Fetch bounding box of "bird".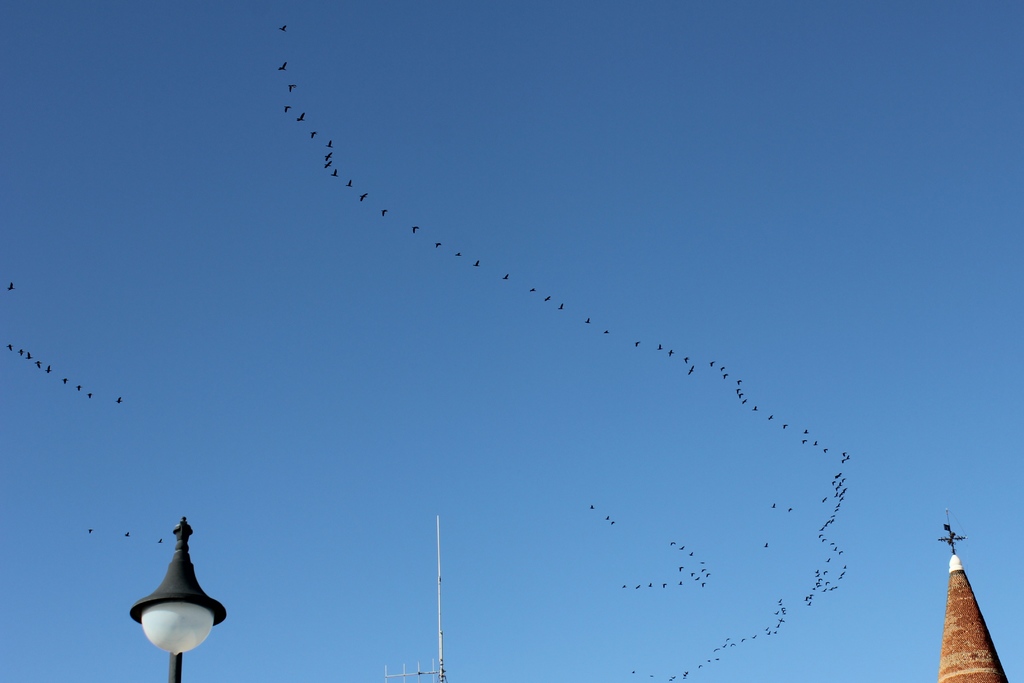
Bbox: Rect(28, 347, 33, 365).
